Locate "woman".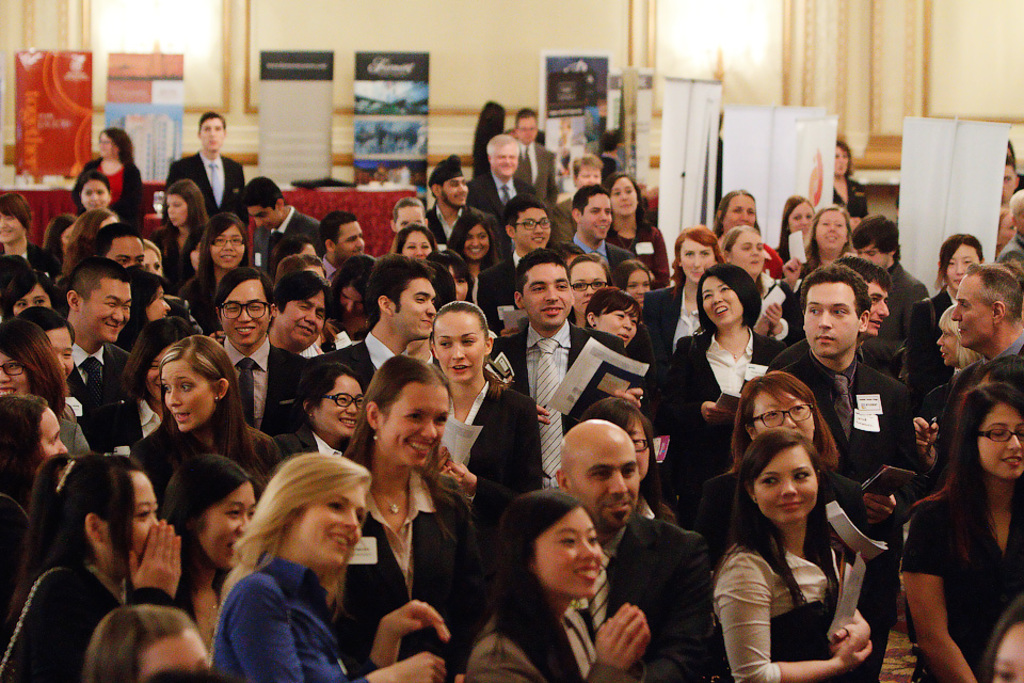
Bounding box: <bbox>0, 271, 63, 322</bbox>.
